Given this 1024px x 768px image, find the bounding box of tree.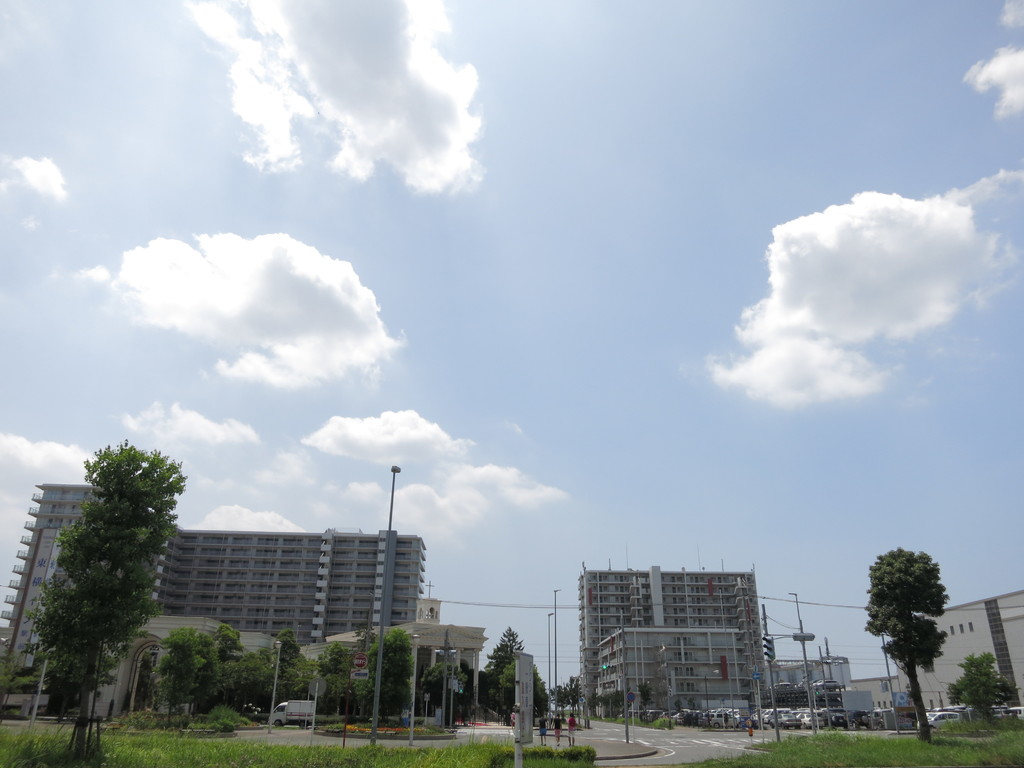
x1=493, y1=657, x2=547, y2=721.
